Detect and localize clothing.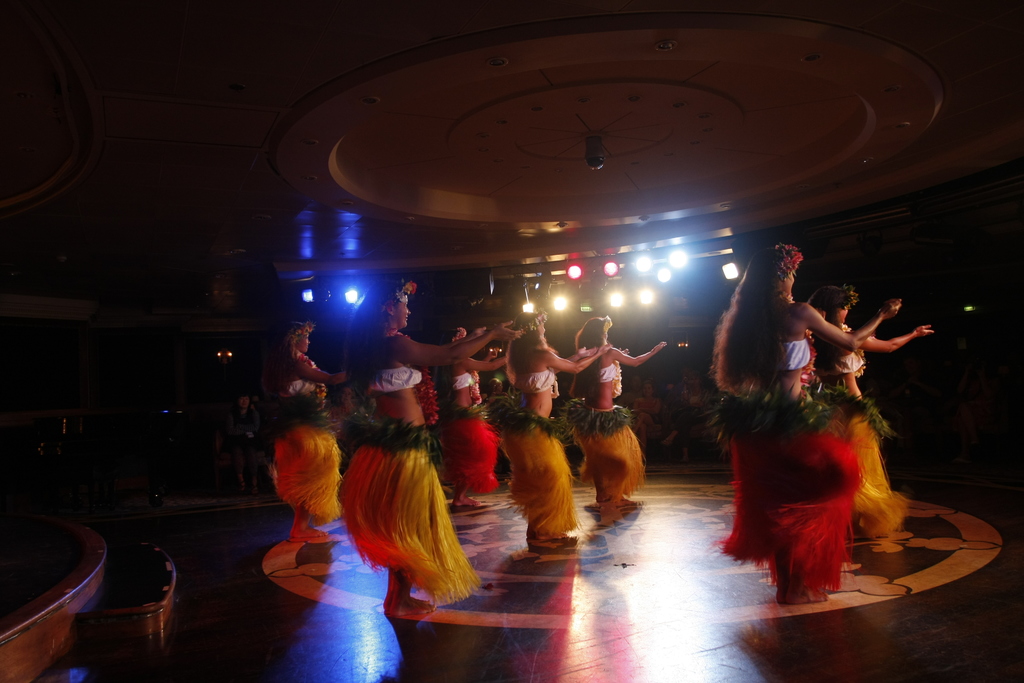
Localized at box(374, 364, 433, 388).
